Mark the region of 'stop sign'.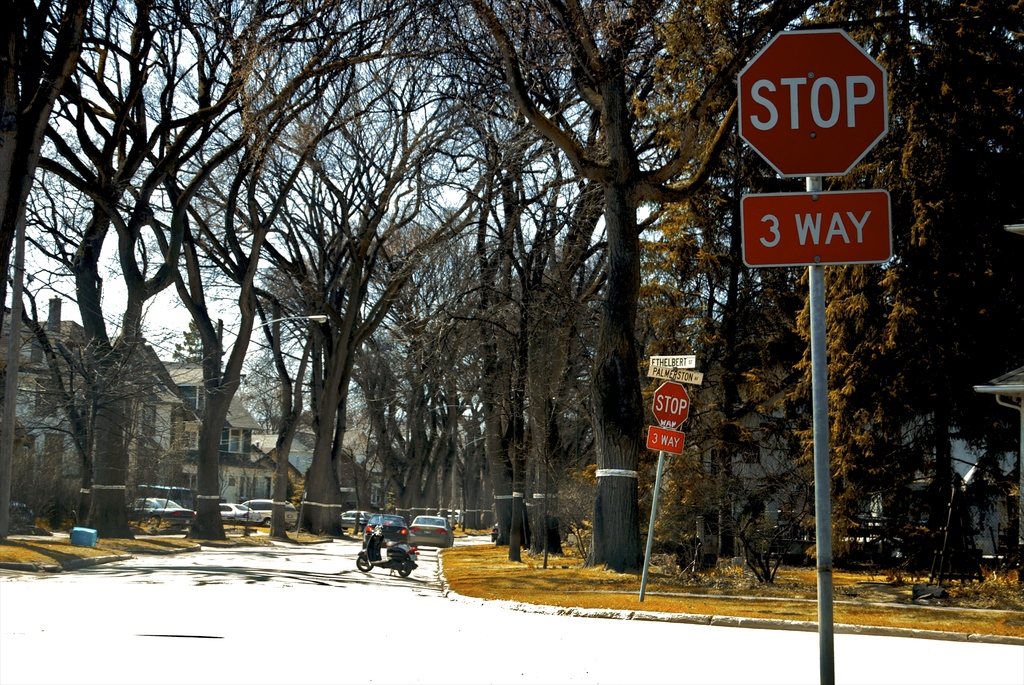
Region: 650/379/692/431.
